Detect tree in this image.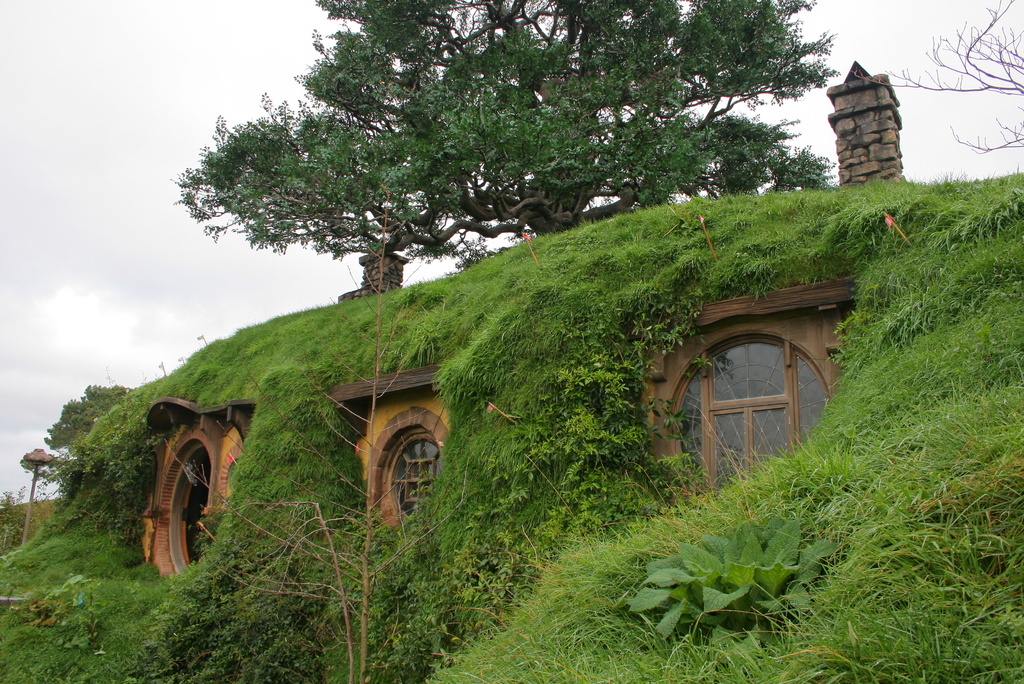
Detection: <region>168, 0, 833, 291</region>.
